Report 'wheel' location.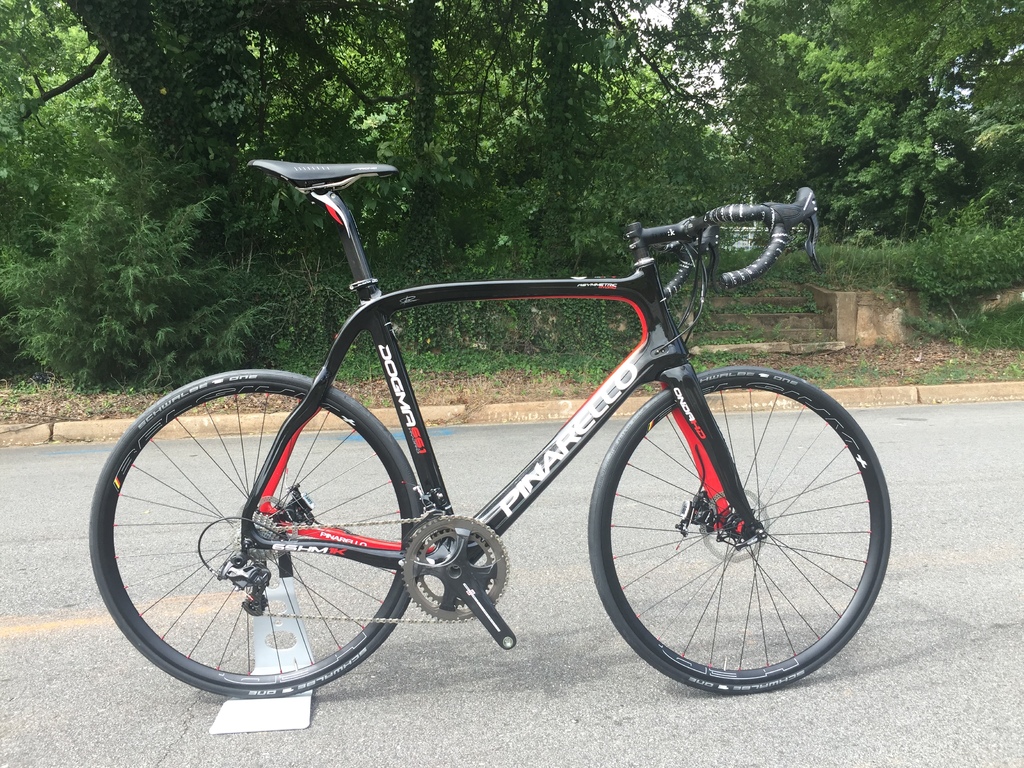
Report: [100,374,428,707].
